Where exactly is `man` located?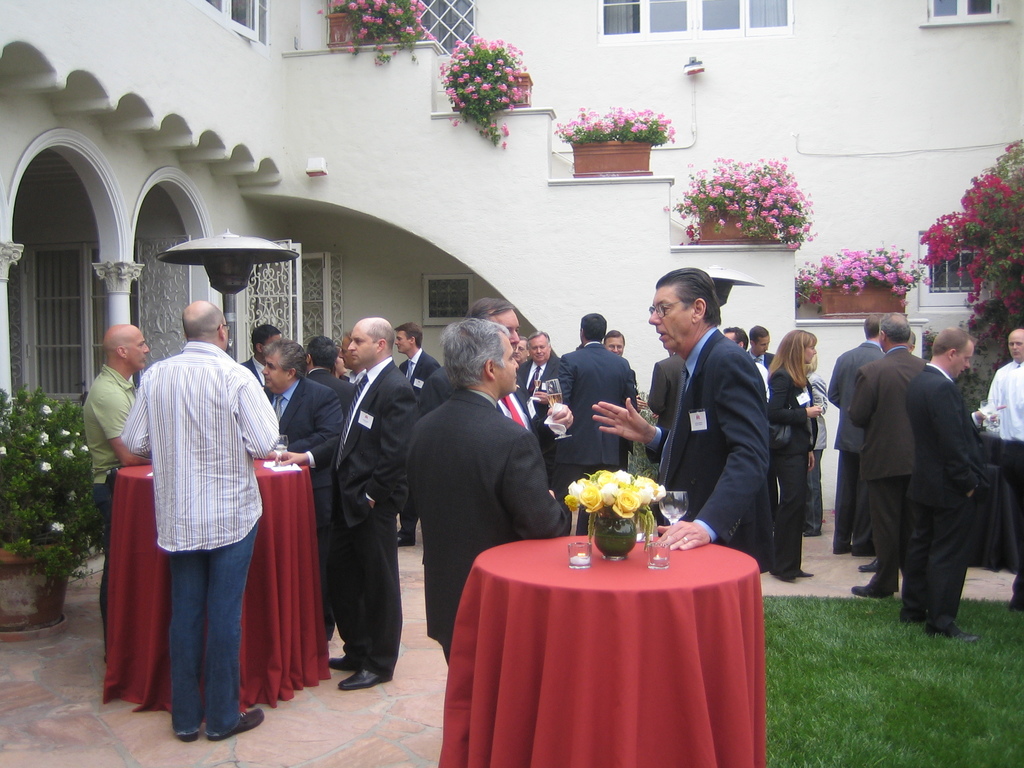
Its bounding box is region(396, 321, 442, 545).
